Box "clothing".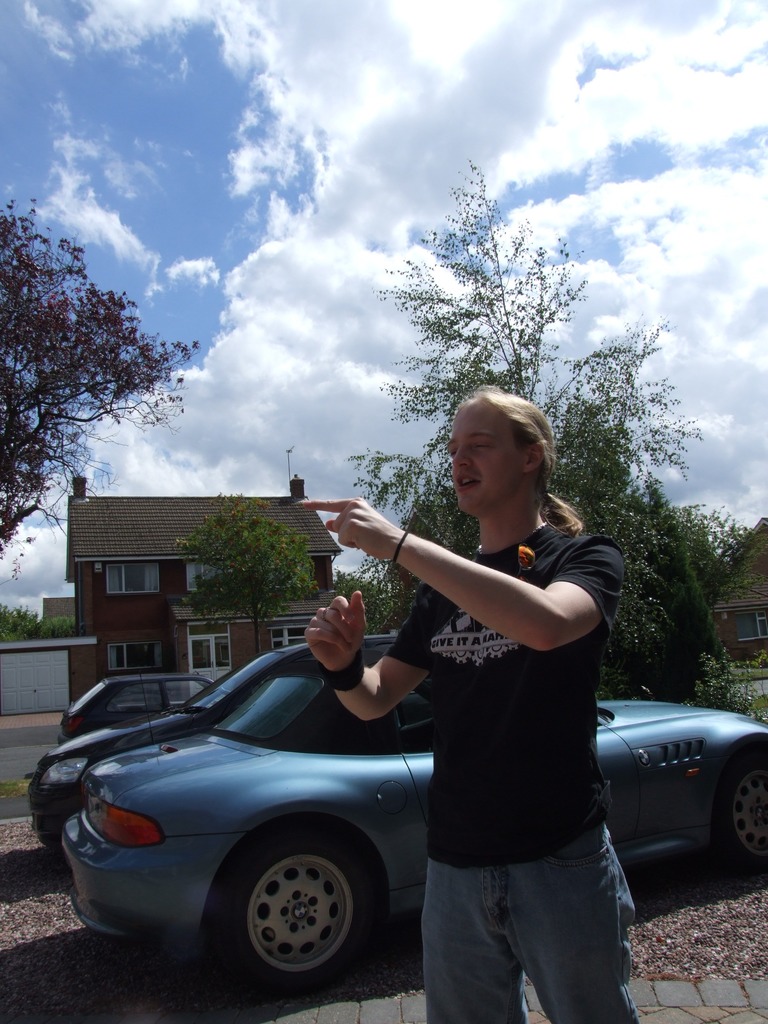
detection(378, 442, 636, 967).
